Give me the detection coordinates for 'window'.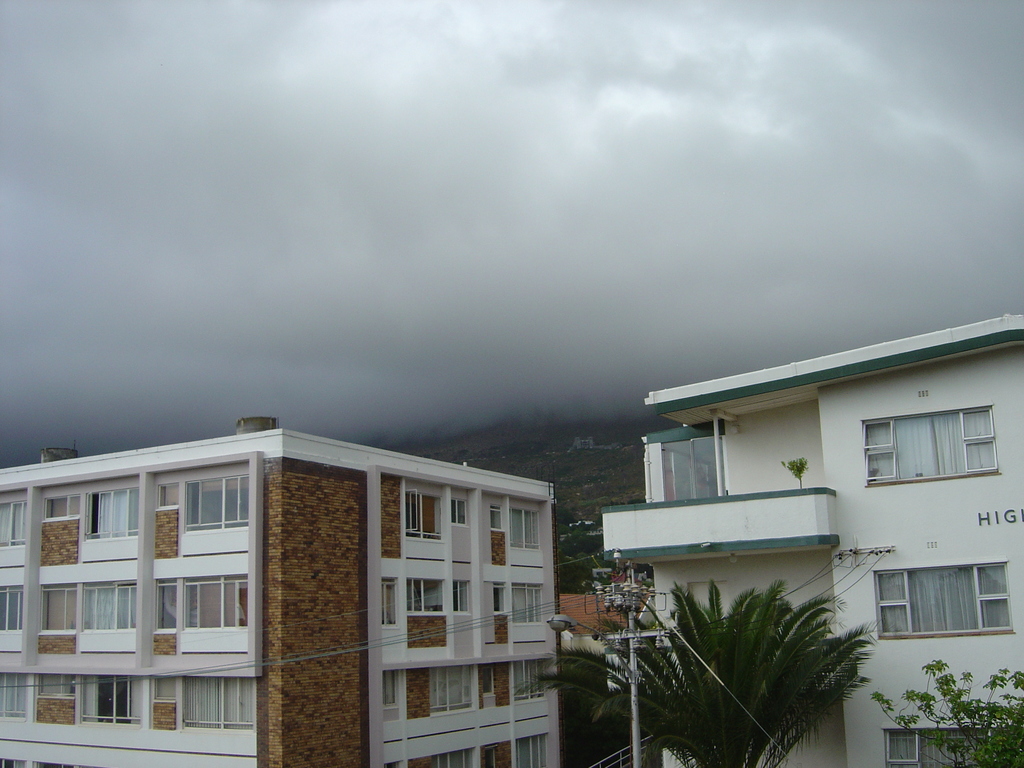
crop(493, 584, 508, 616).
